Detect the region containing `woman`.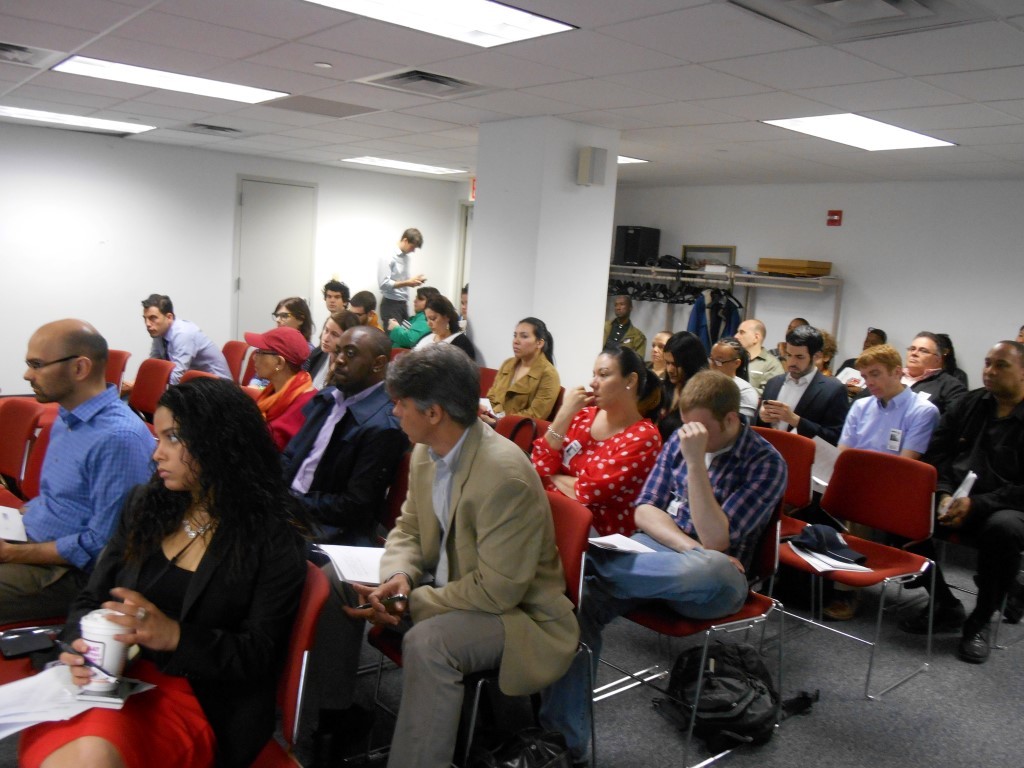
(x1=401, y1=294, x2=473, y2=357).
